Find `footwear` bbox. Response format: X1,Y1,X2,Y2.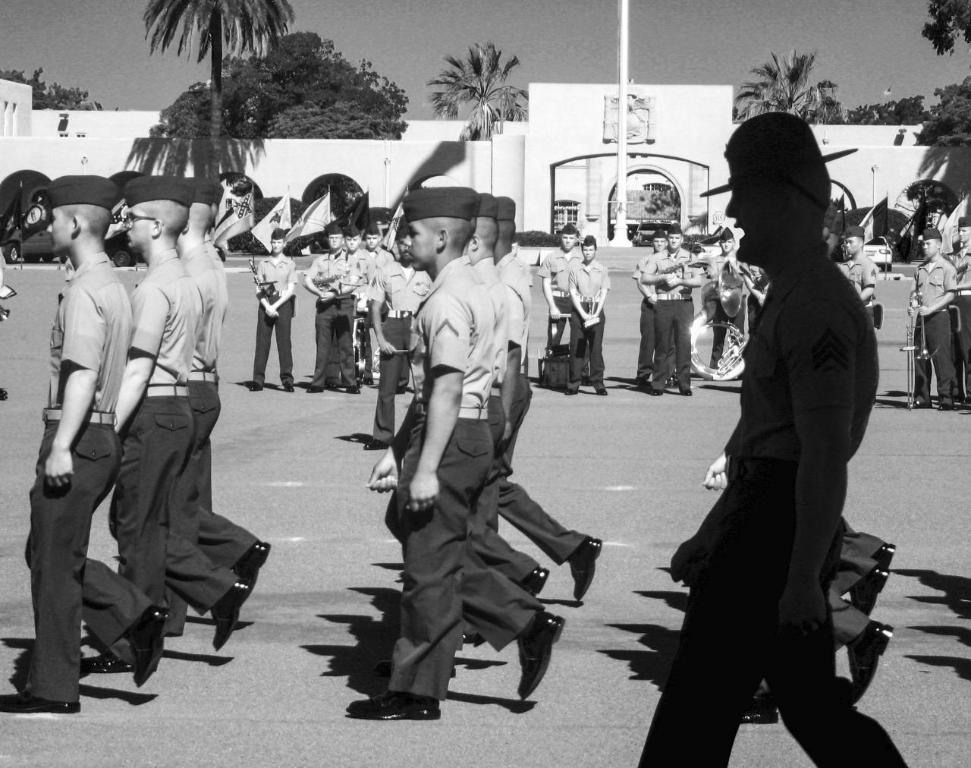
666,374,676,388.
